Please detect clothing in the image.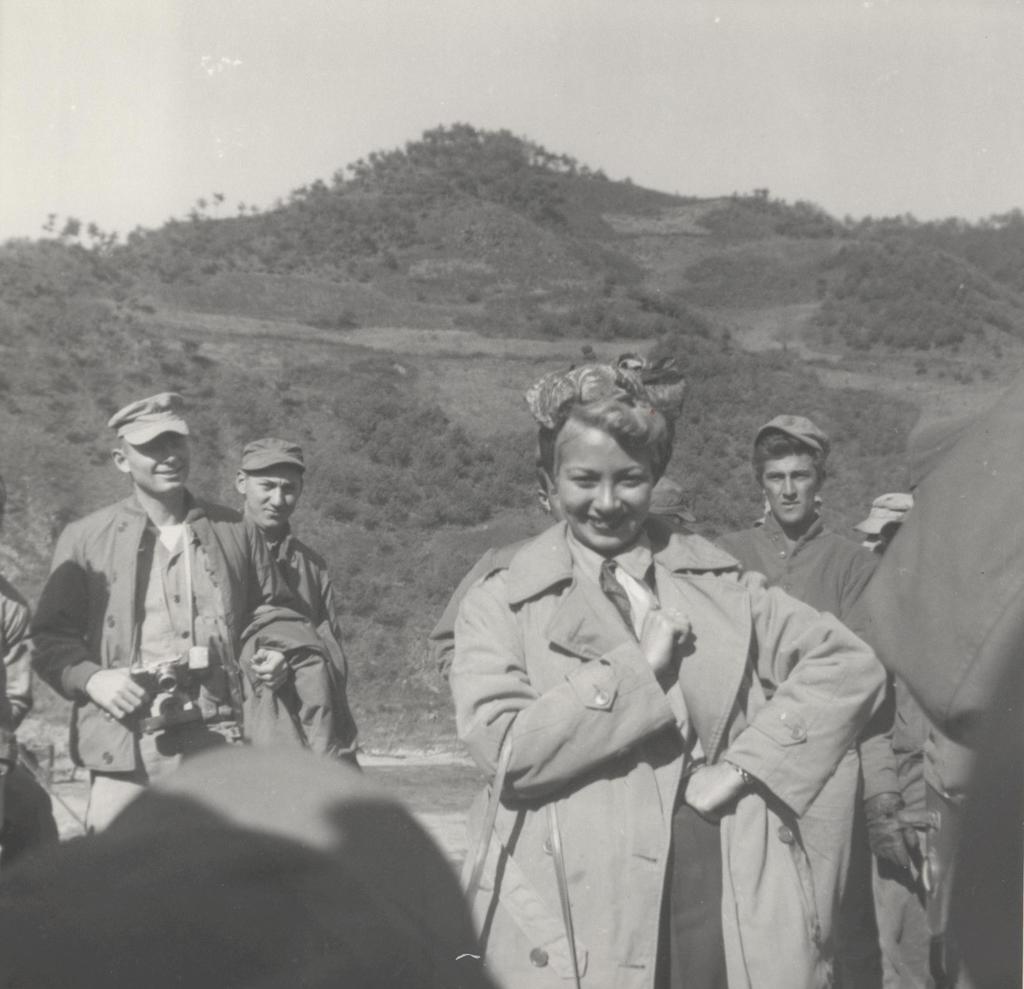
(408,409,877,988).
